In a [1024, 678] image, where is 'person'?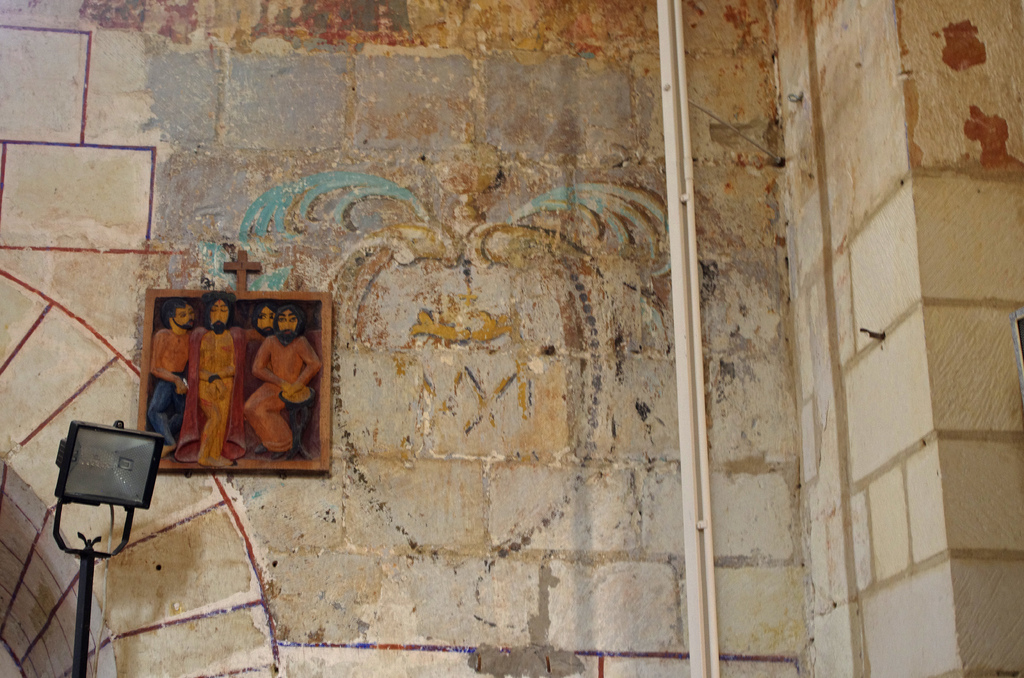
crop(189, 293, 243, 471).
